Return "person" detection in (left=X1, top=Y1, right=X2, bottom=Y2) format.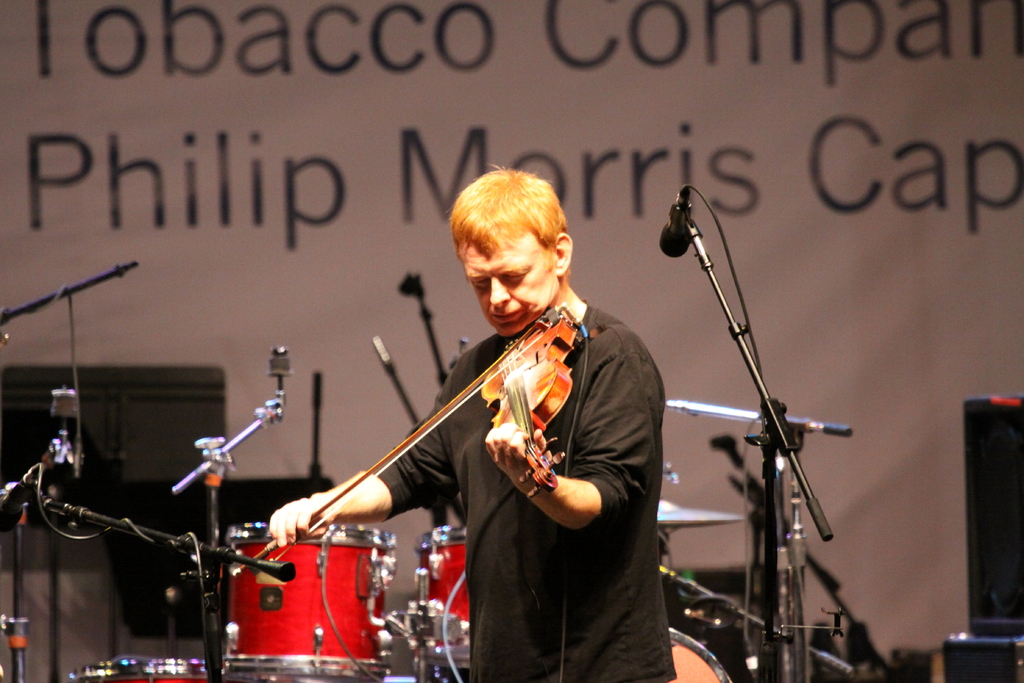
(left=291, top=197, right=579, bottom=666).
